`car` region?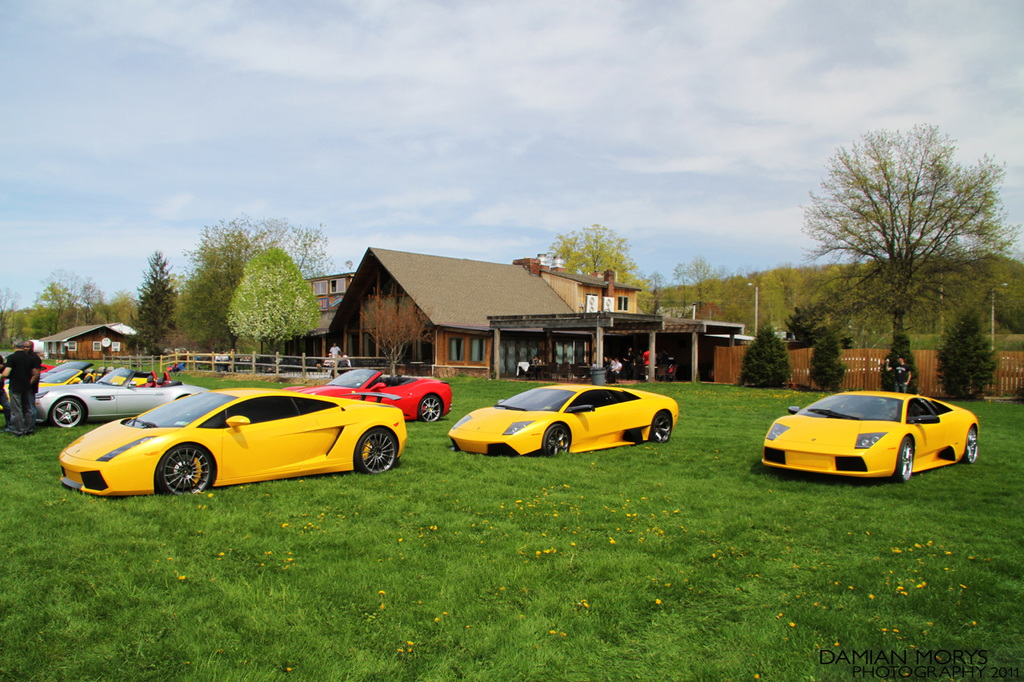
region(446, 382, 678, 457)
